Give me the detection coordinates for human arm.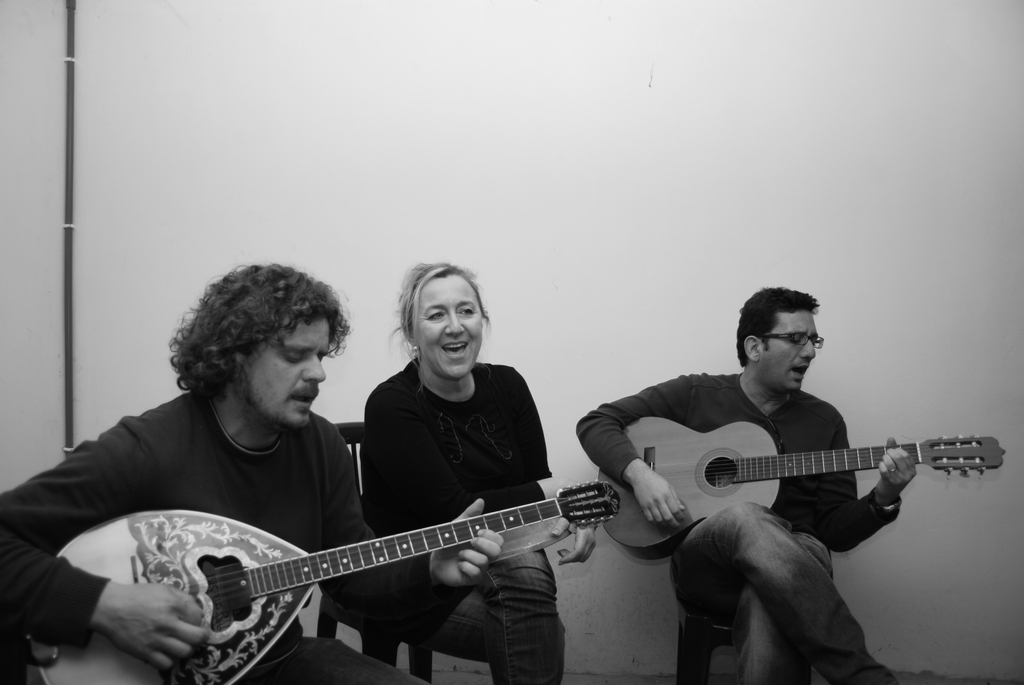
detection(545, 512, 598, 562).
